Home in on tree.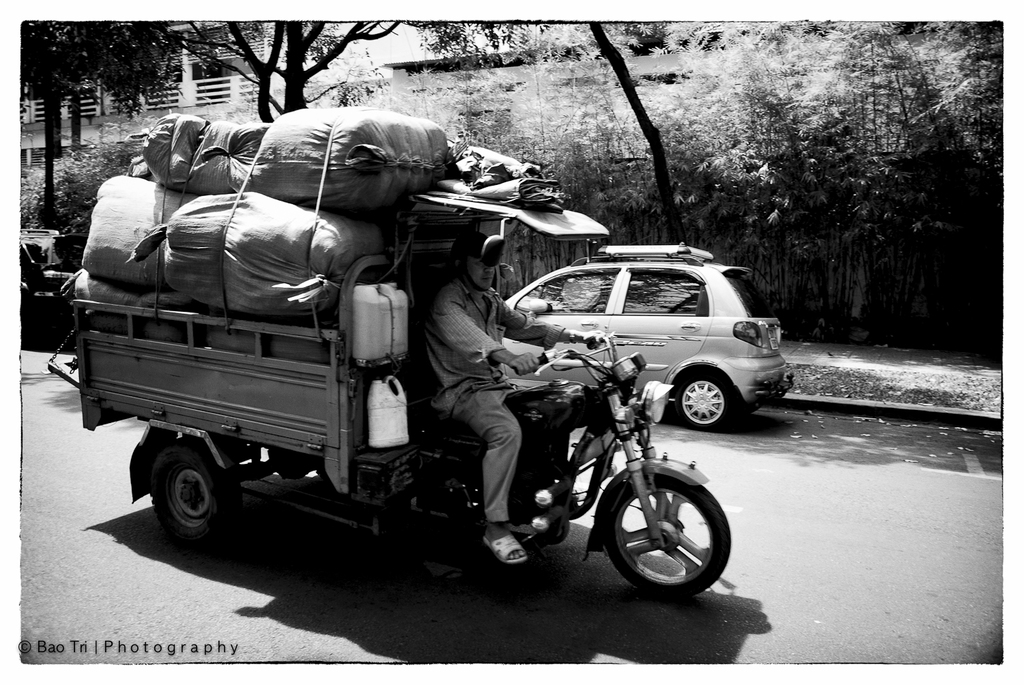
Homed in at 166,22,401,126.
